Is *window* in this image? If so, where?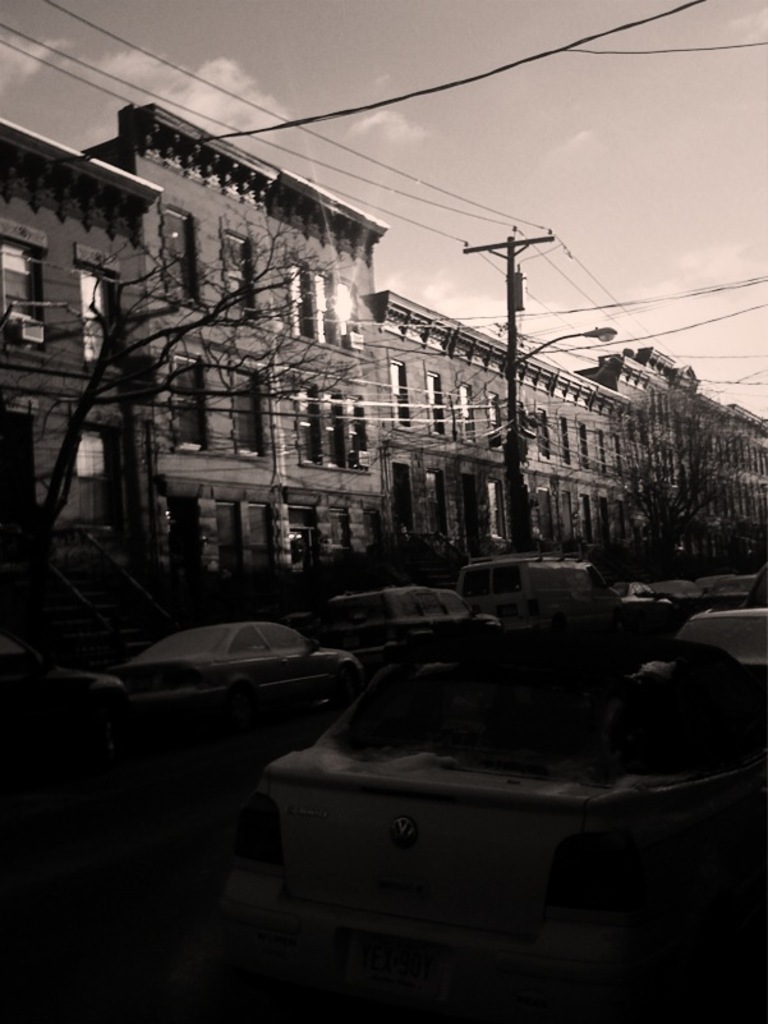
Yes, at (left=160, top=221, right=210, bottom=313).
